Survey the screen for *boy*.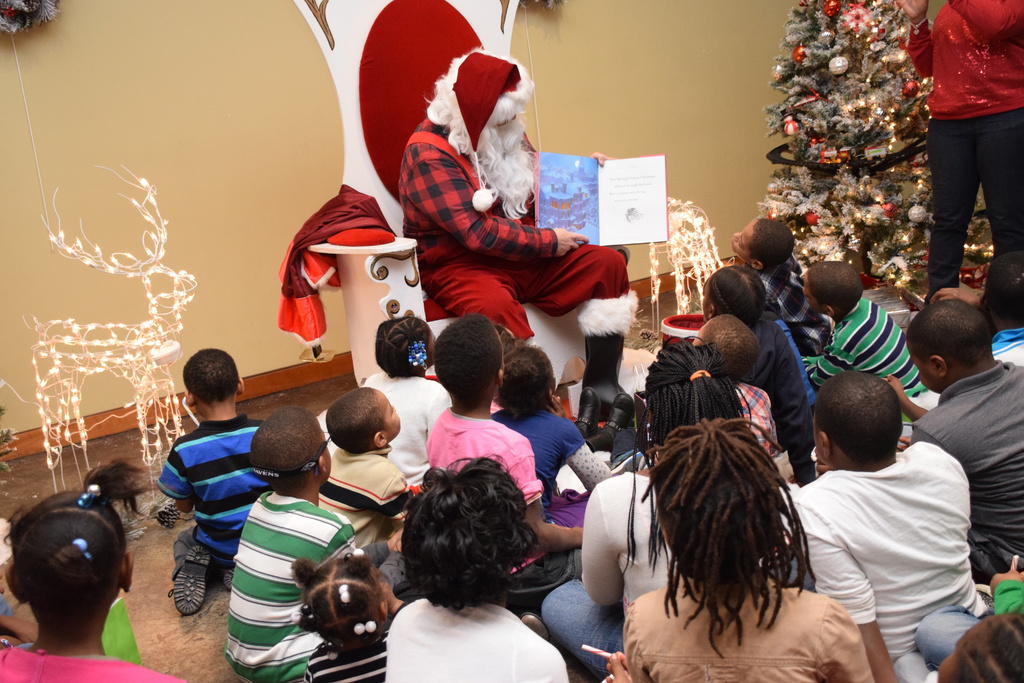
Survey found: (888,305,1023,577).
